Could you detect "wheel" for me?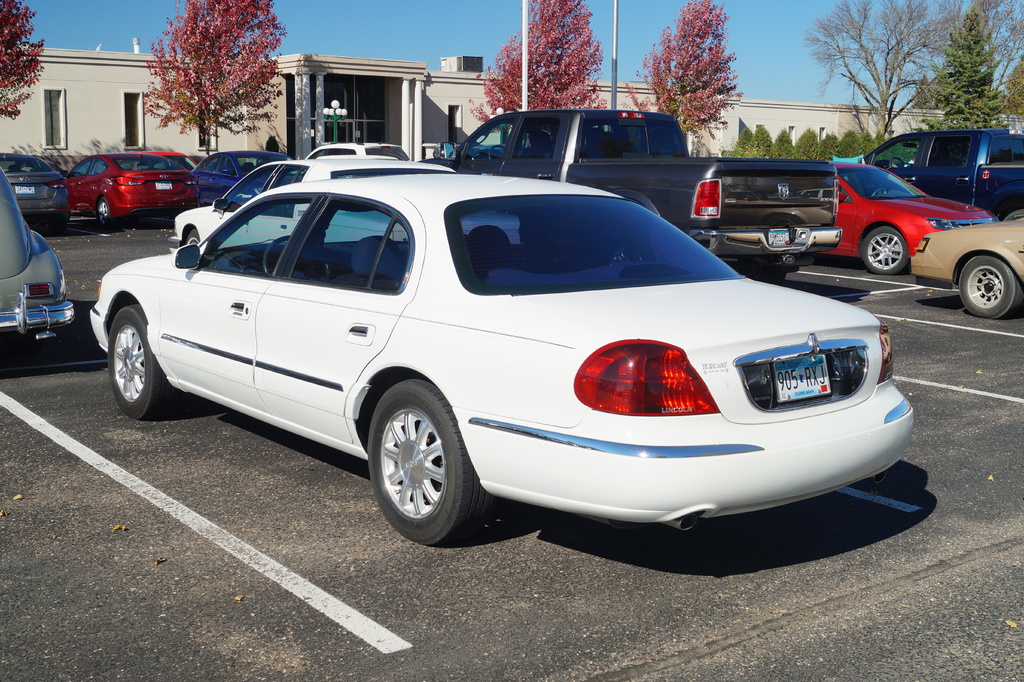
Detection result: {"left": 266, "top": 236, "right": 331, "bottom": 272}.
